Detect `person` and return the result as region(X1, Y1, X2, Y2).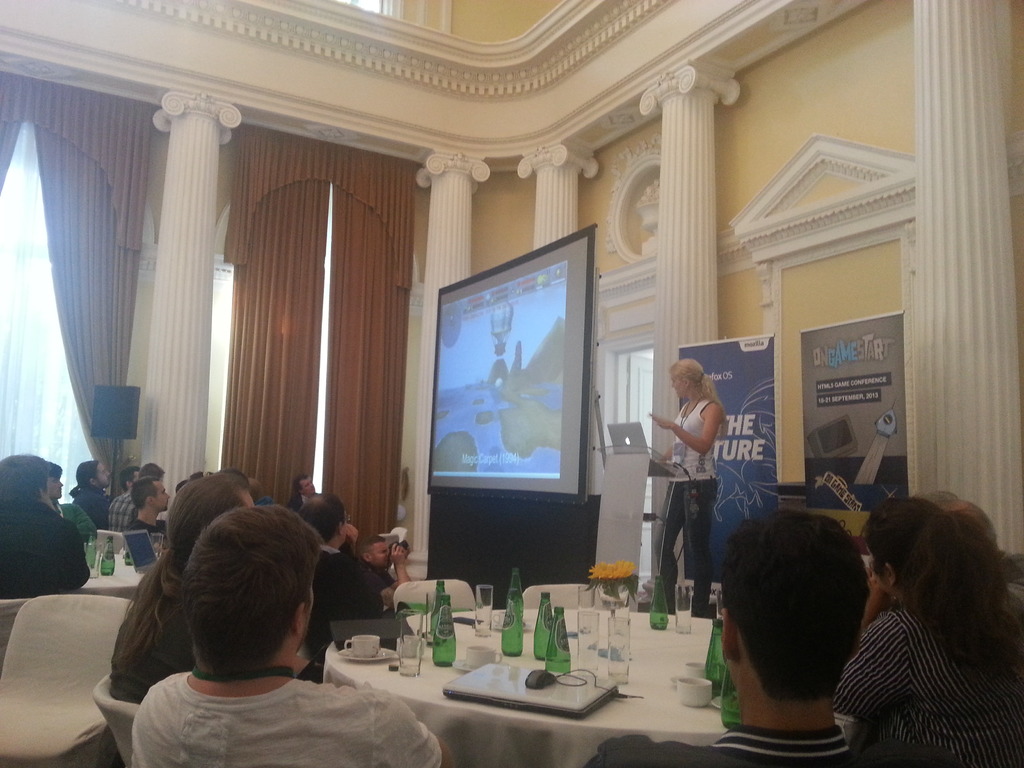
region(833, 492, 1023, 767).
